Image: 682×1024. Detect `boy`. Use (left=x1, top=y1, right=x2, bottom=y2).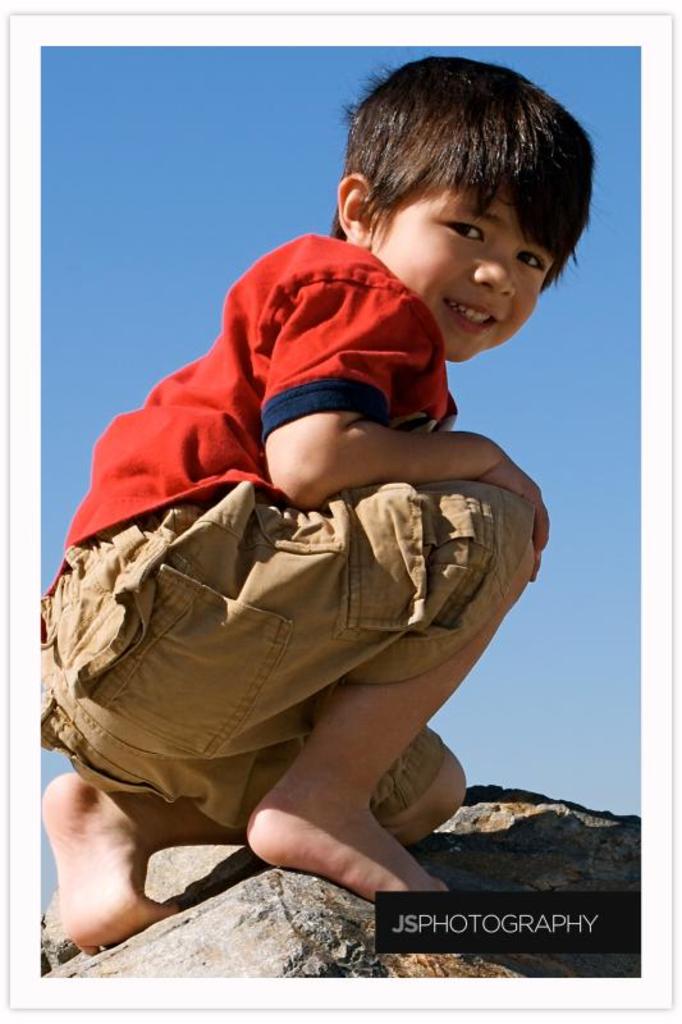
(left=27, top=47, right=560, bottom=965).
